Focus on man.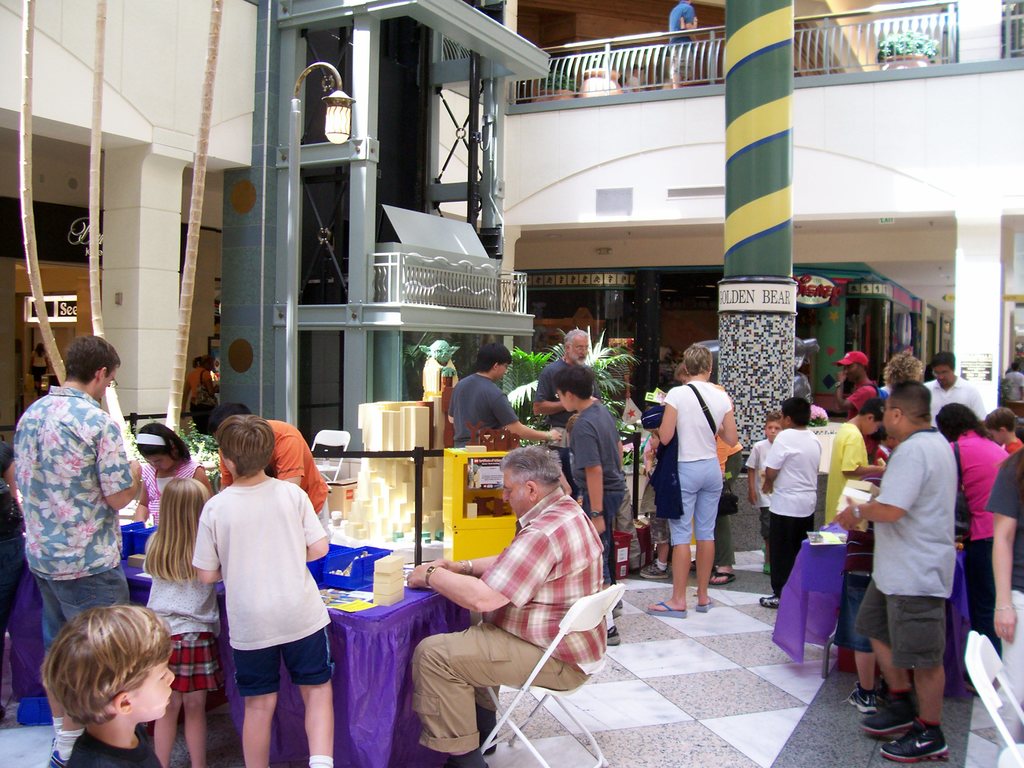
Focused at bbox=[835, 356, 882, 425].
